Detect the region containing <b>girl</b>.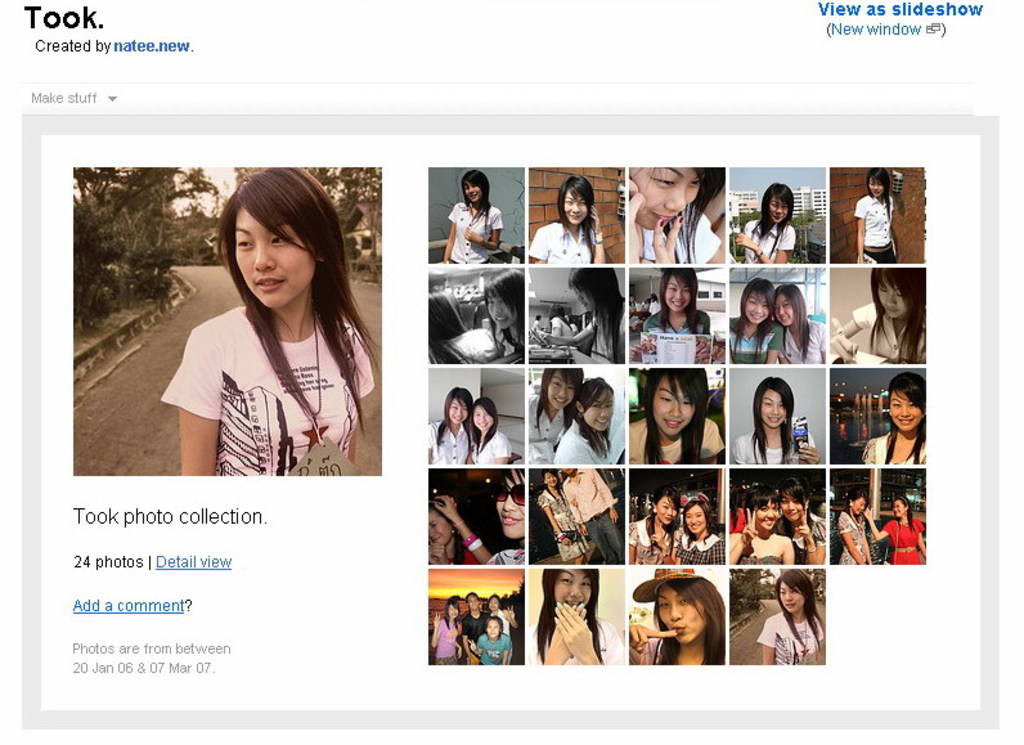
854/165/901/264.
